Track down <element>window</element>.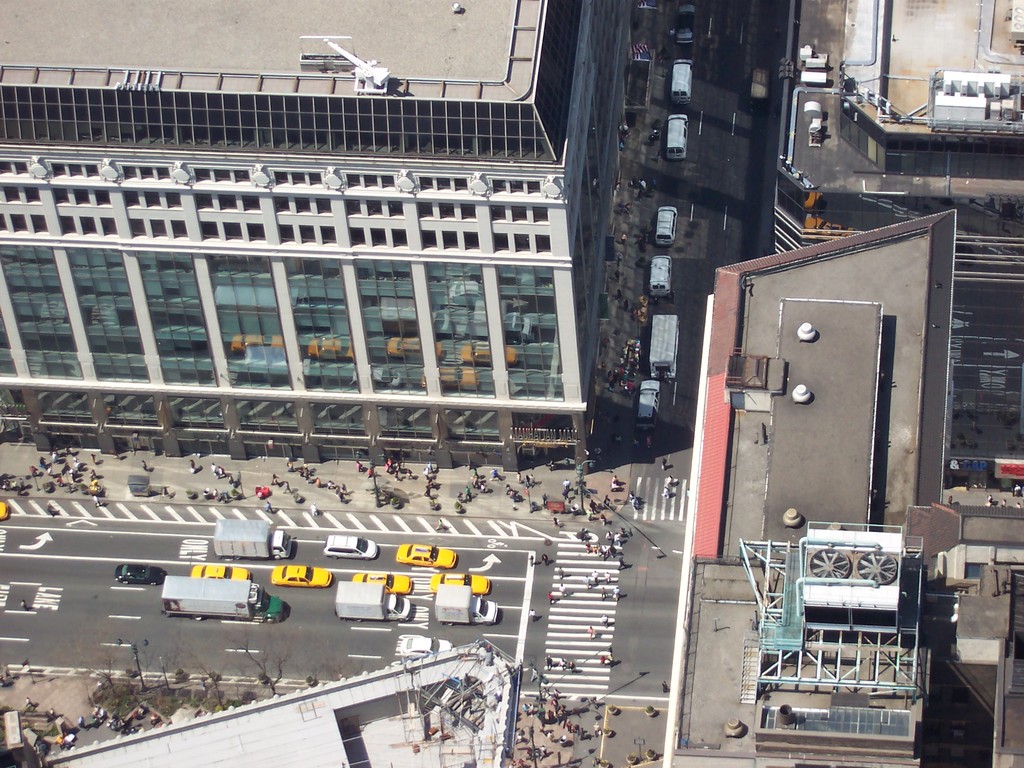
Tracked to 95 190 111 205.
